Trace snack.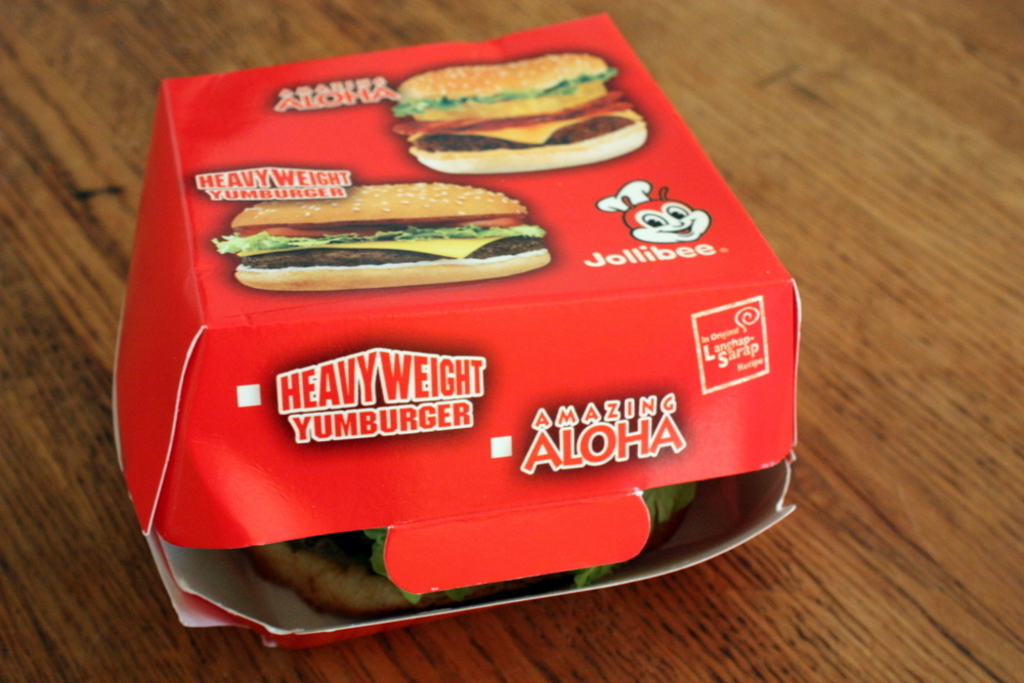
Traced to <region>204, 168, 557, 294</region>.
